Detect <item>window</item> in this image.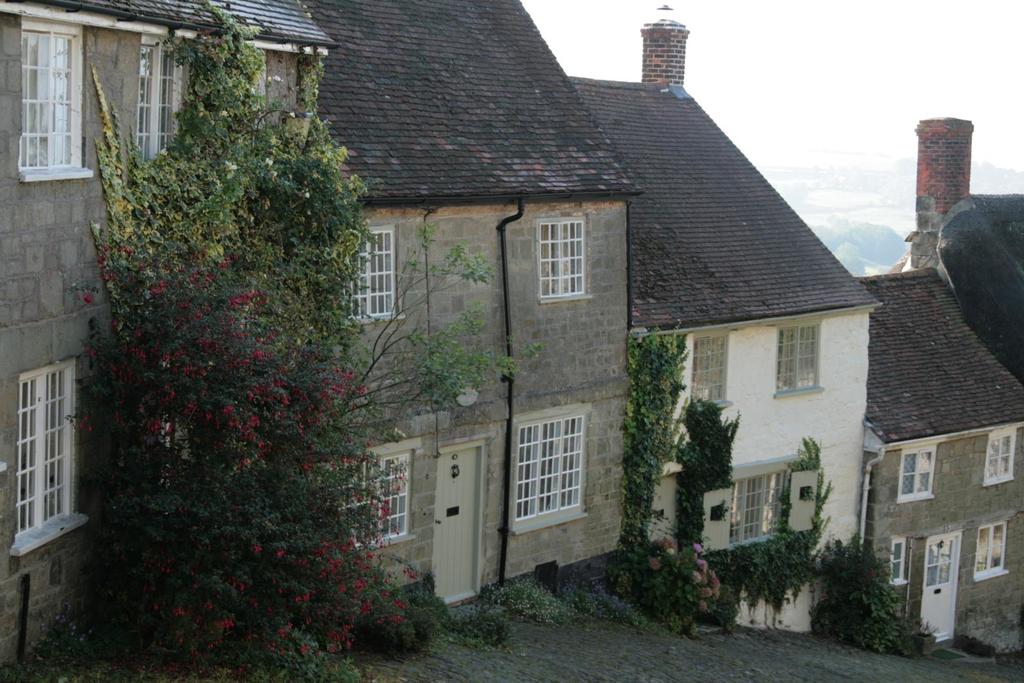
Detection: 978,517,1009,581.
